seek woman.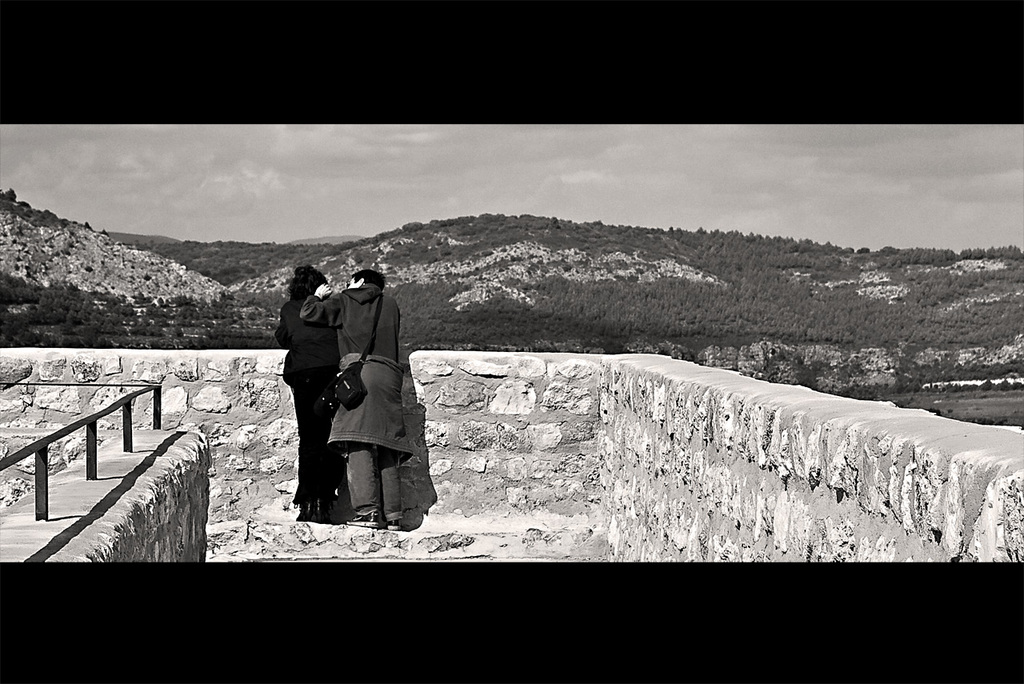
(x1=273, y1=258, x2=370, y2=532).
